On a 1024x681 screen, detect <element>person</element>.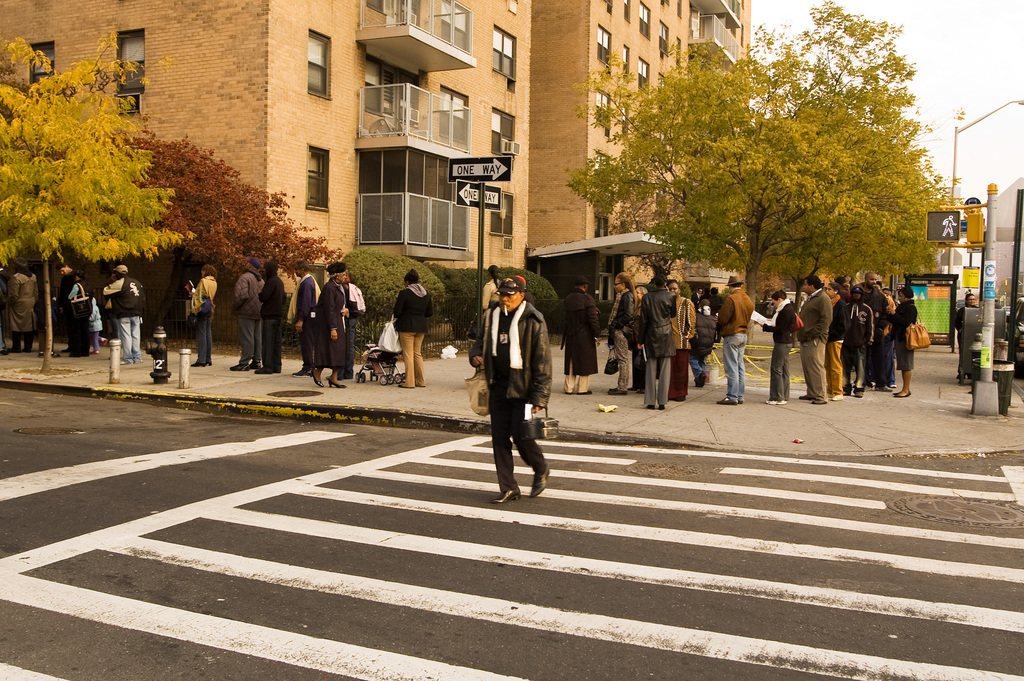
<bbox>468, 272, 556, 513</bbox>.
